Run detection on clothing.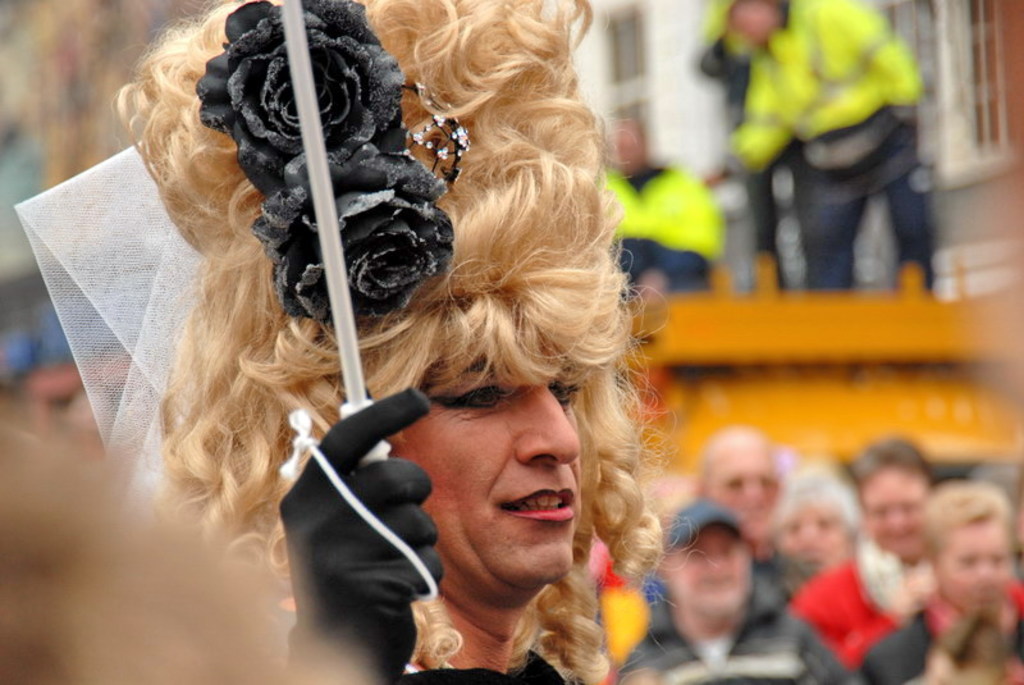
Result: [867, 600, 1023, 681].
